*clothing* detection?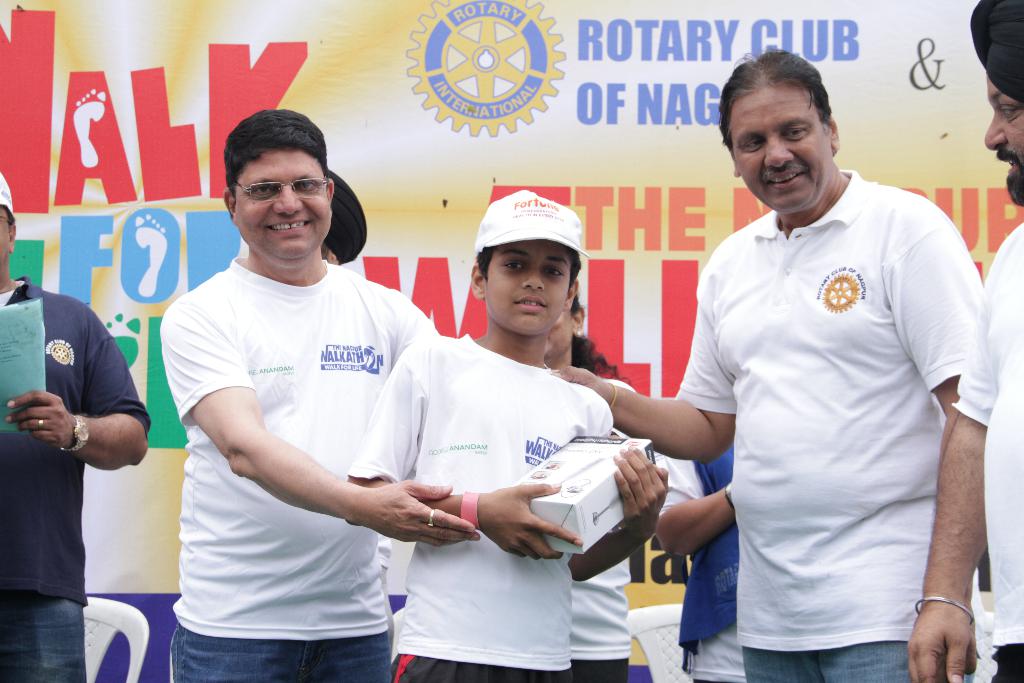
left=666, top=129, right=982, bottom=674
